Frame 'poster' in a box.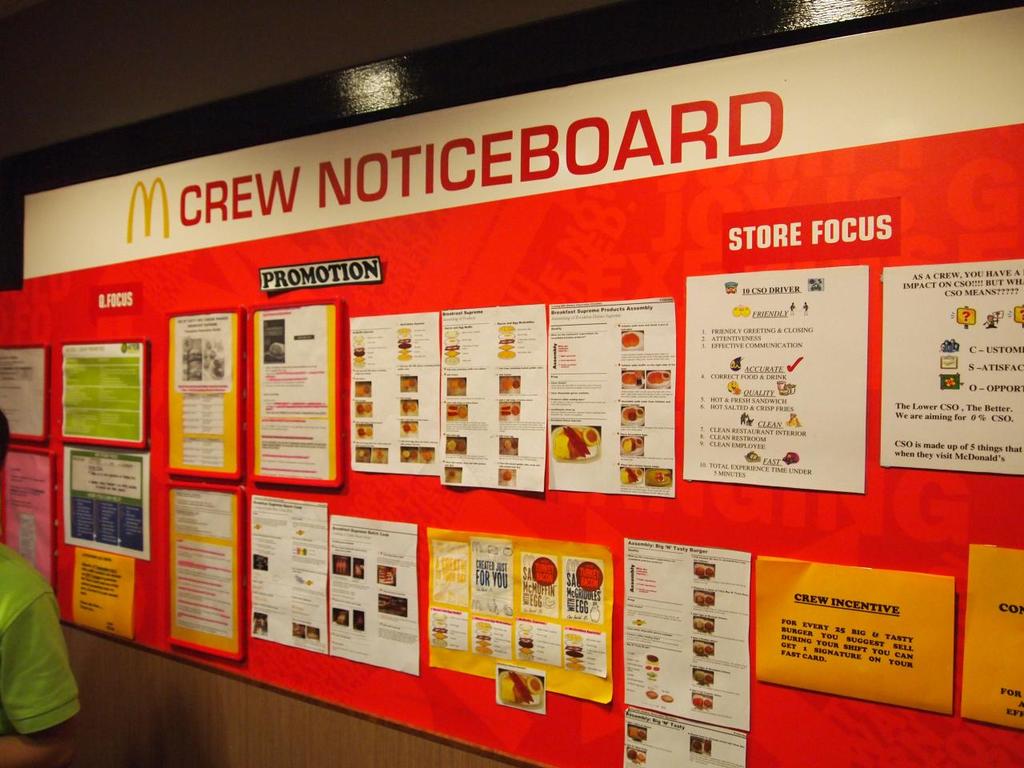
(0,0,1023,767).
